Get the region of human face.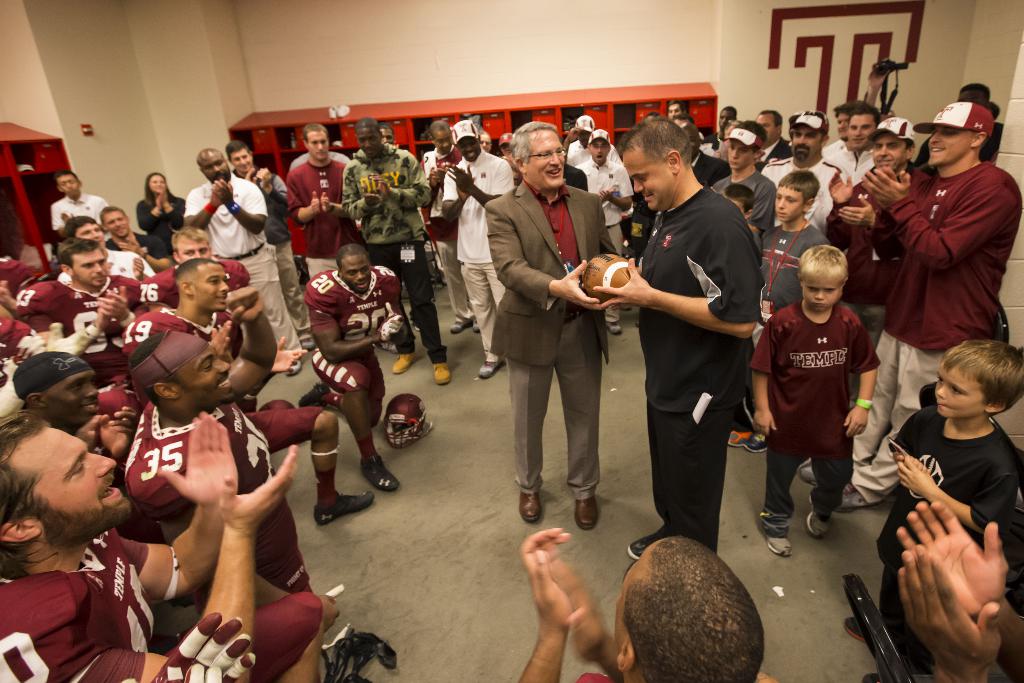
region(929, 364, 983, 415).
